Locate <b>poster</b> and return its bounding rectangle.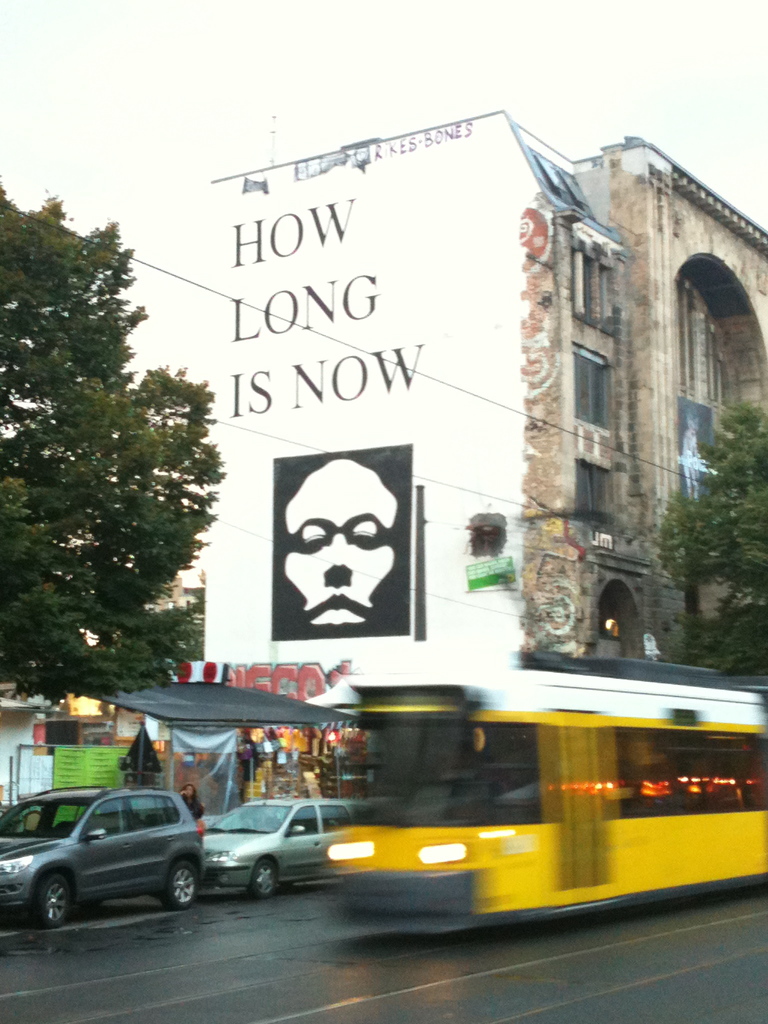
l=272, t=447, r=415, b=636.
